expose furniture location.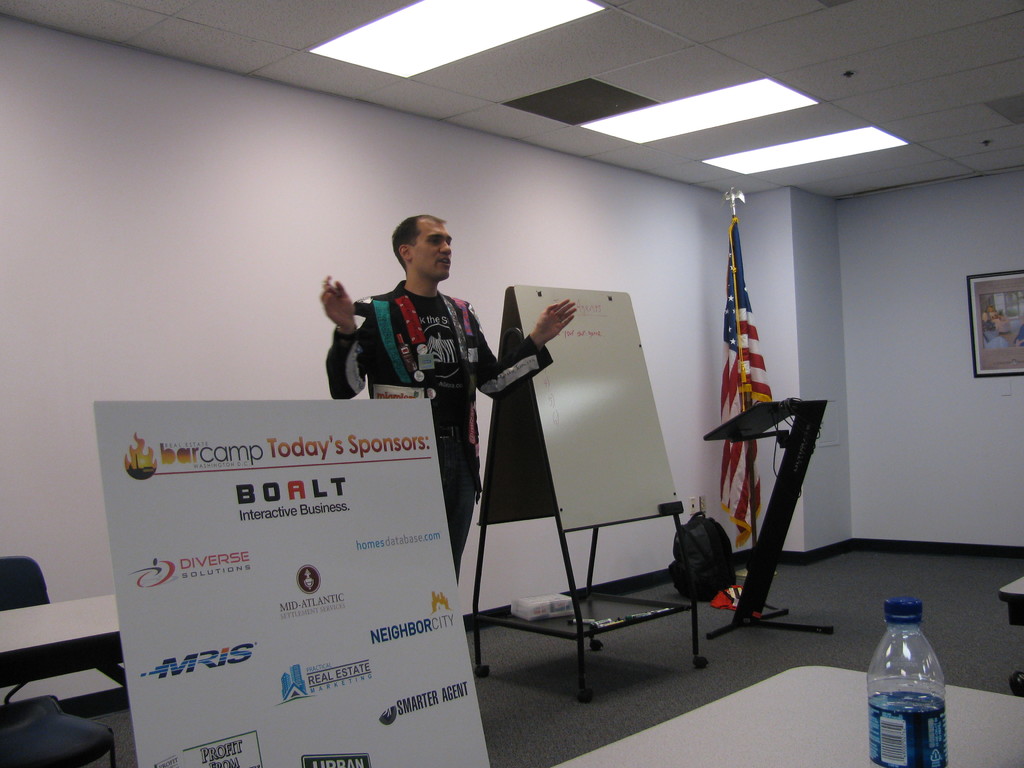
Exposed at locate(0, 590, 127, 691).
